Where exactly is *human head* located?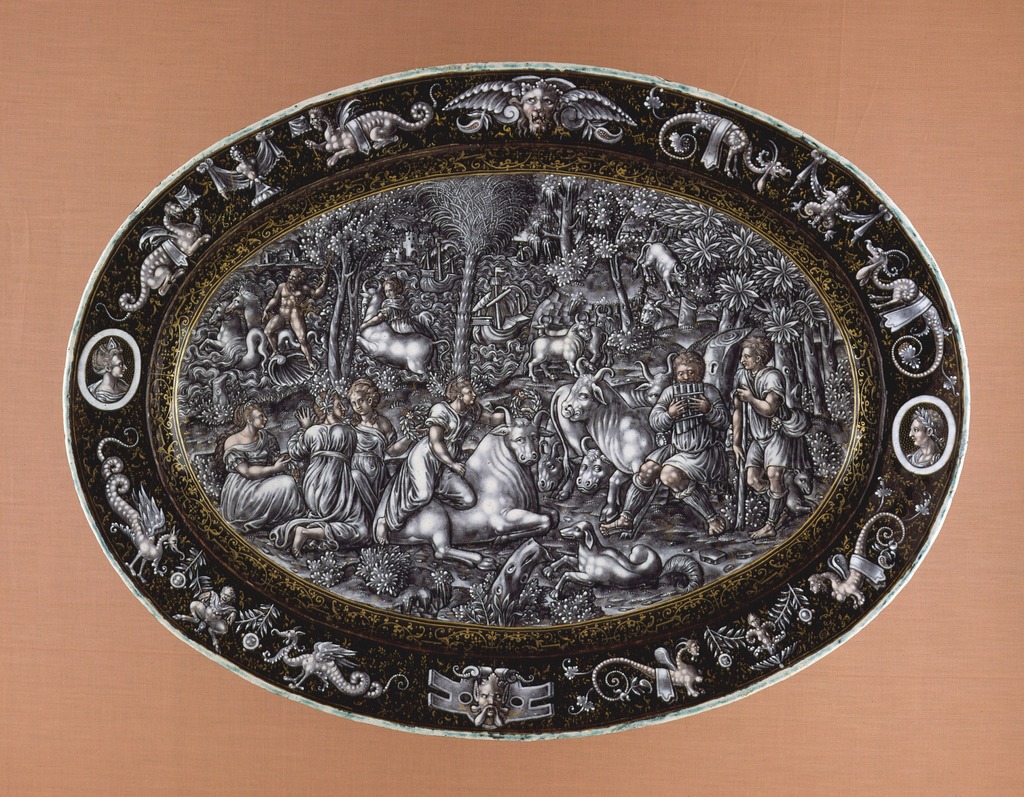
Its bounding box is Rect(451, 377, 477, 405).
